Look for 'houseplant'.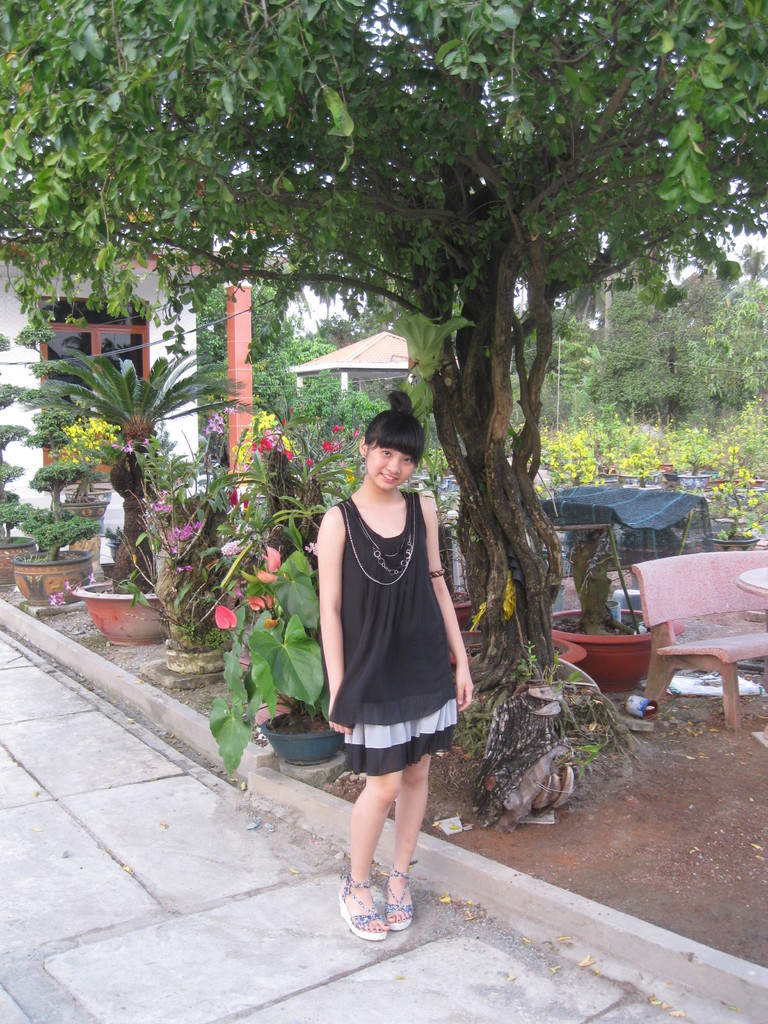
Found: <box>550,515,650,682</box>.
